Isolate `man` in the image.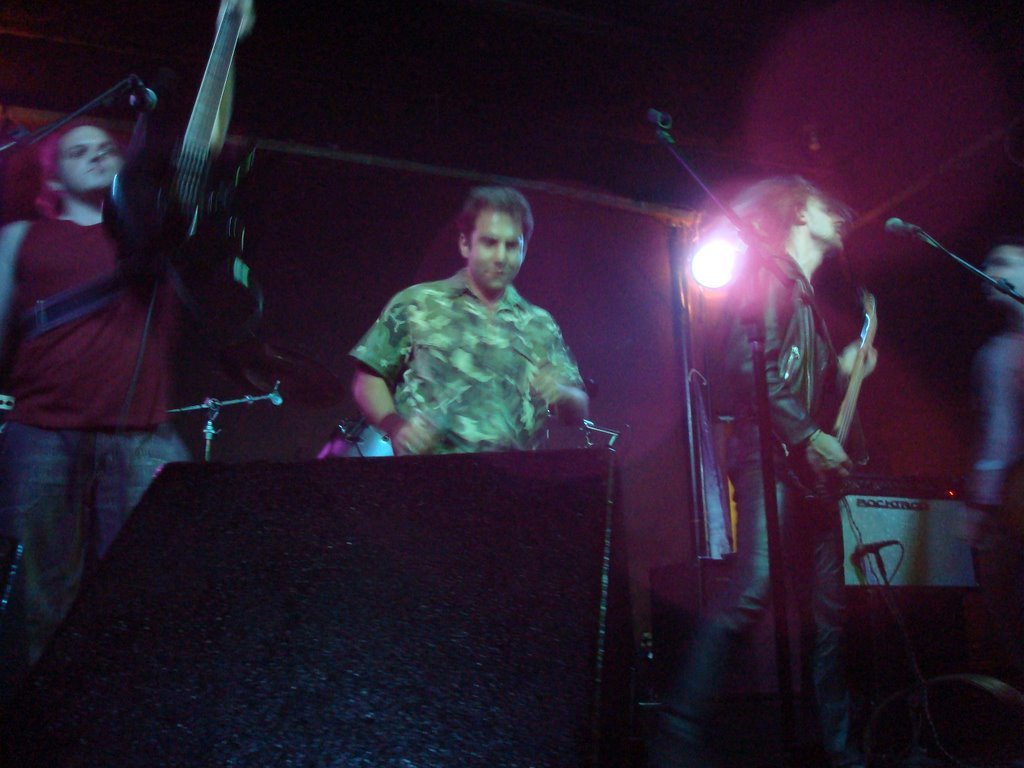
Isolated region: Rect(329, 190, 604, 478).
